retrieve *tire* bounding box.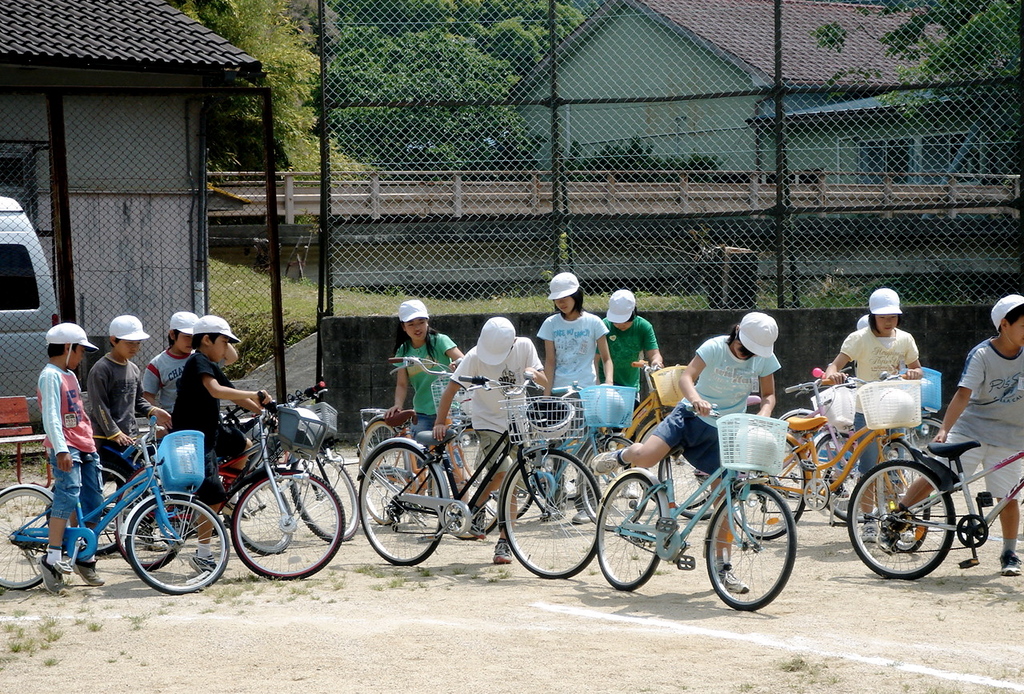
Bounding box: pyautogui.locateOnScreen(704, 483, 790, 612).
